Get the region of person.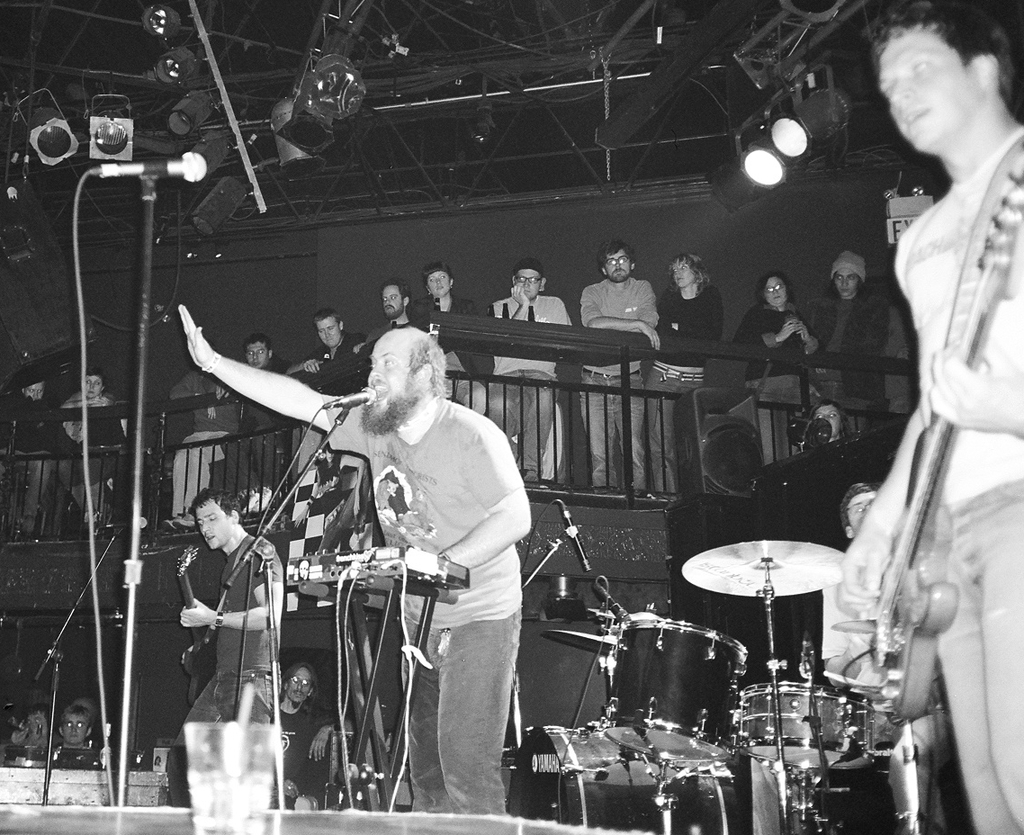
crop(572, 237, 653, 492).
